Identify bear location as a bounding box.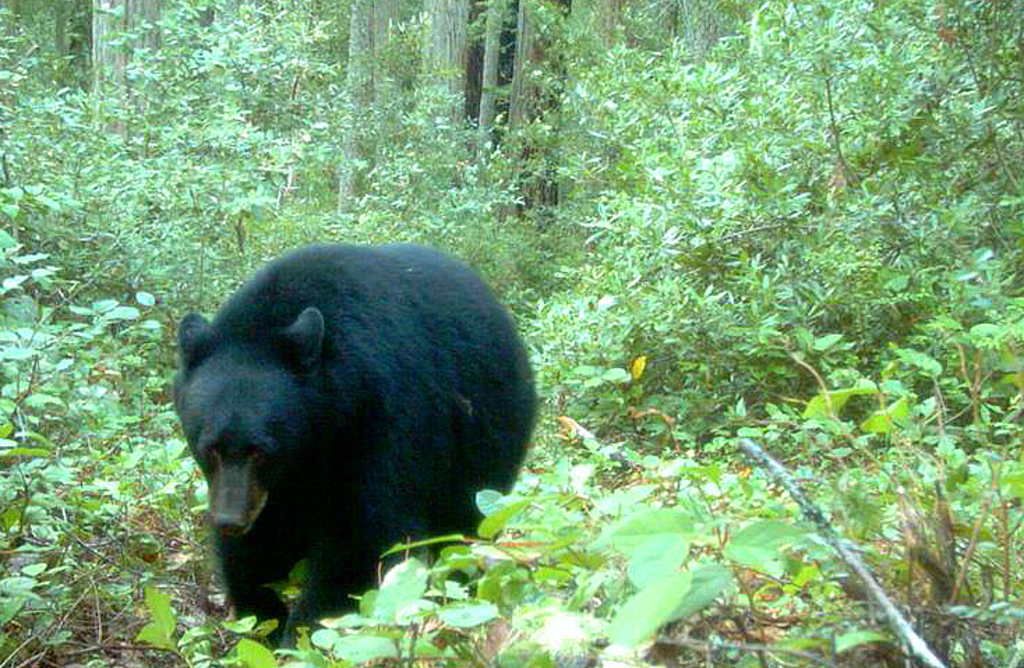
172, 238, 536, 657.
